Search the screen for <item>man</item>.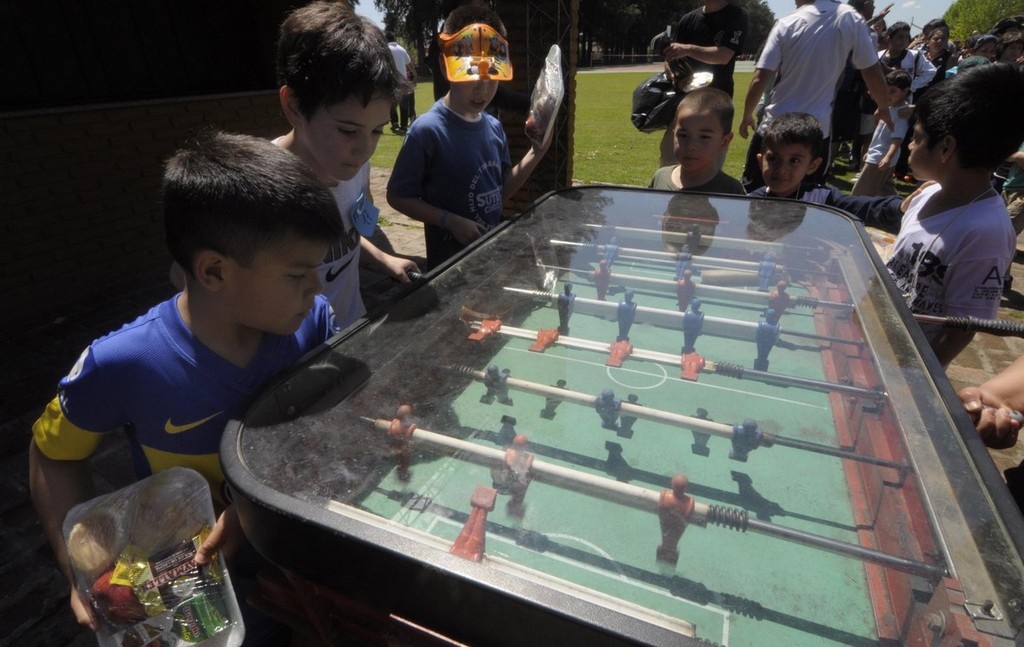
Found at [left=389, top=29, right=408, bottom=135].
